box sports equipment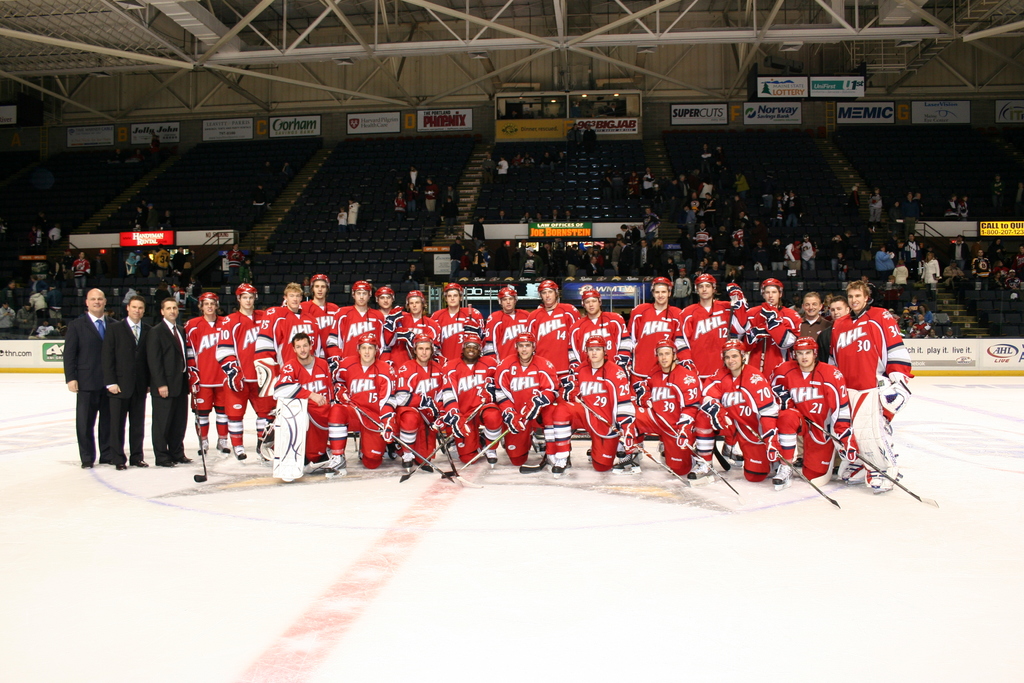
[left=723, top=337, right=743, bottom=367]
